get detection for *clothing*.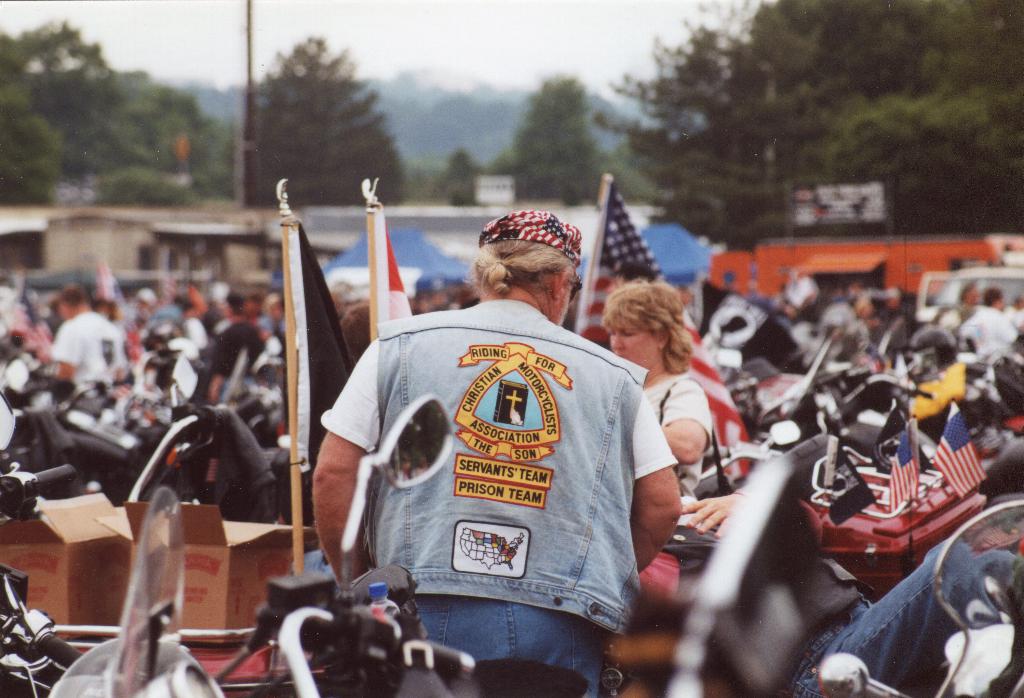
Detection: [944, 311, 1021, 358].
